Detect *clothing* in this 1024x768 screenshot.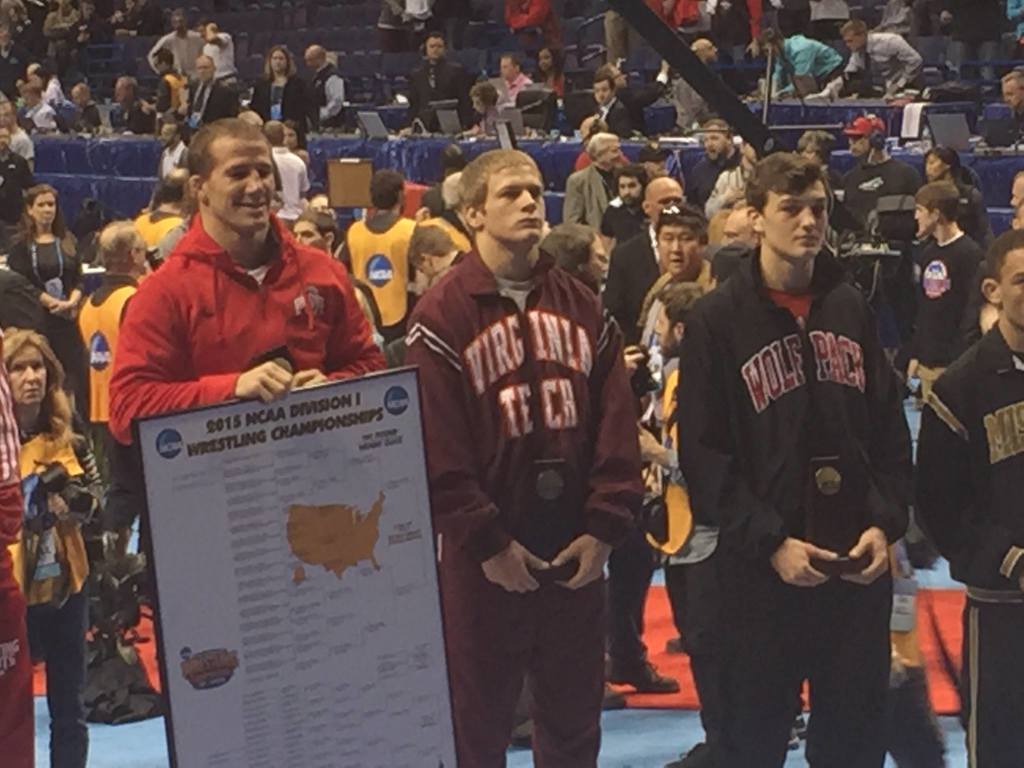
Detection: 313,67,343,127.
